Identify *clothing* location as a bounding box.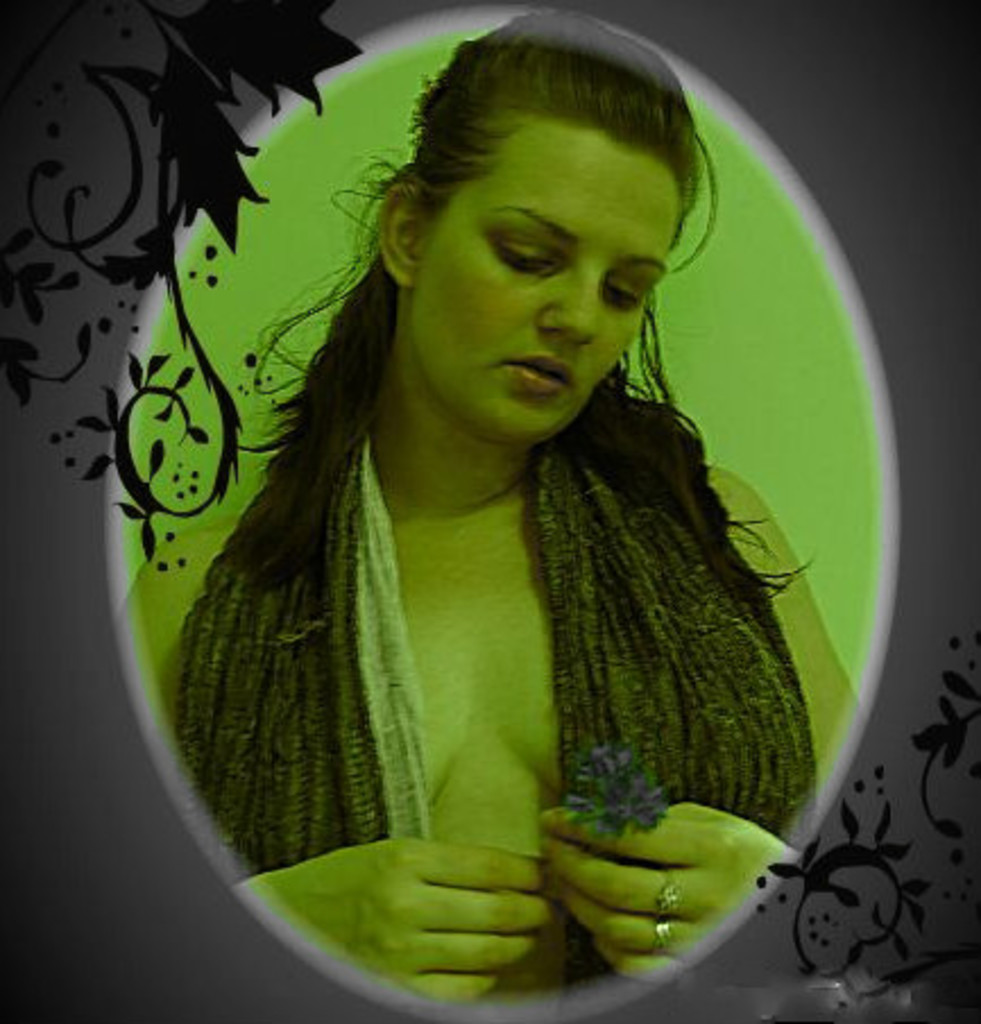
locate(156, 317, 825, 927).
